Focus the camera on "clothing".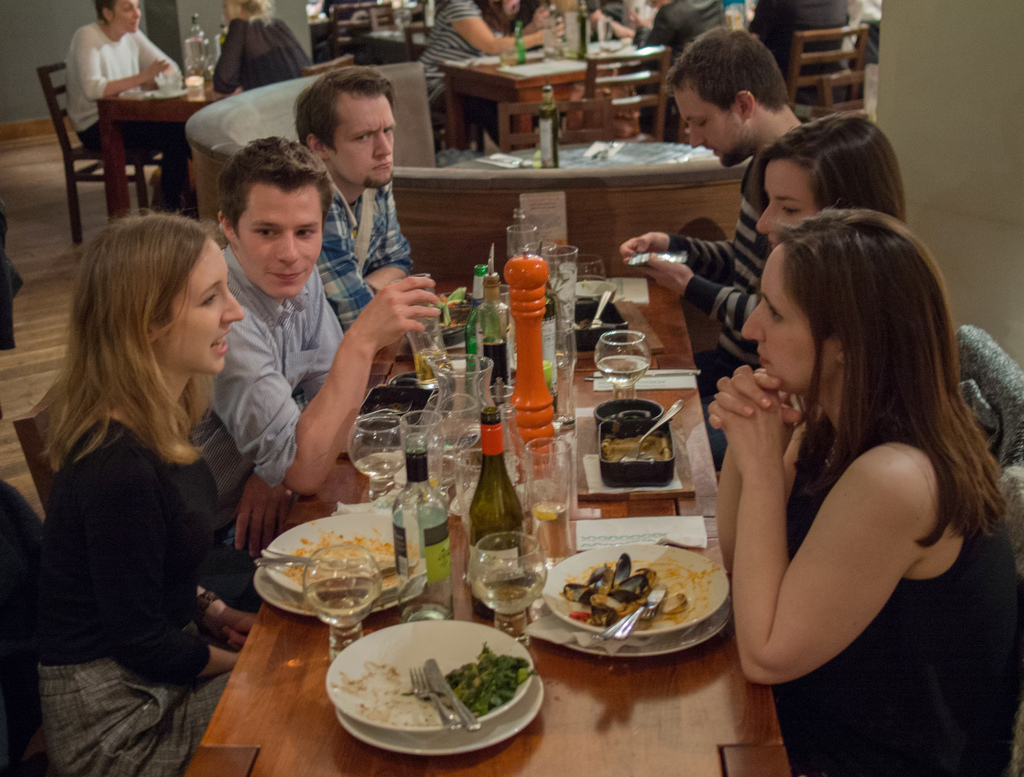
Focus region: 197:245:343:541.
